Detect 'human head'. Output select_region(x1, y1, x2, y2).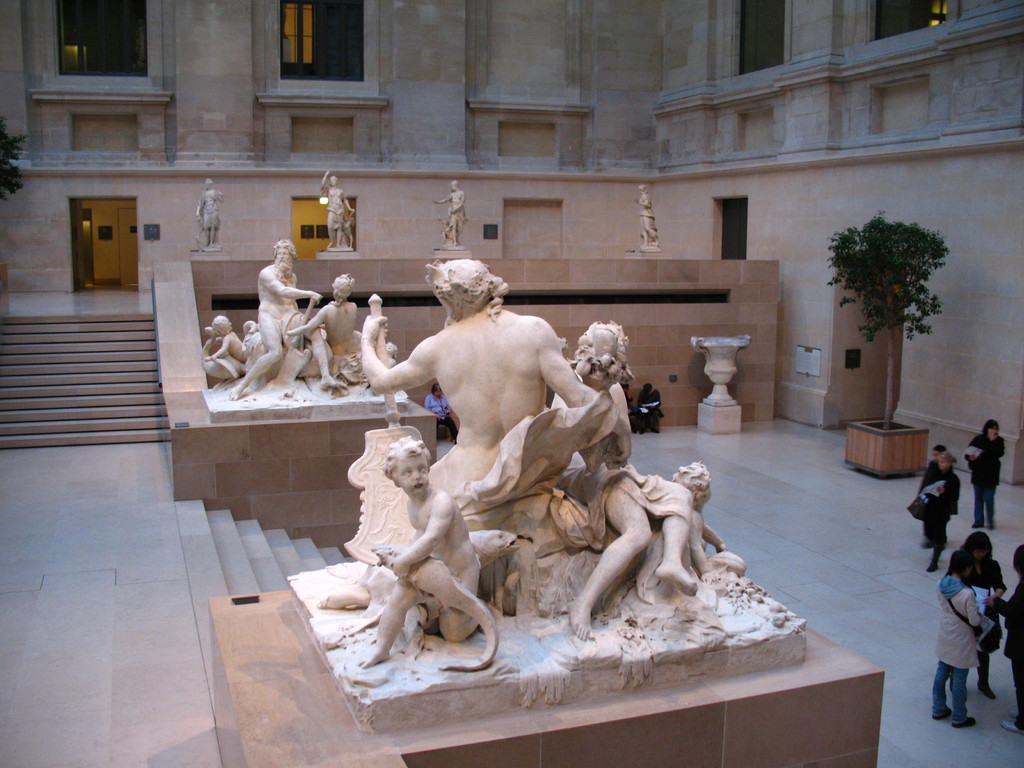
select_region(932, 444, 943, 461).
